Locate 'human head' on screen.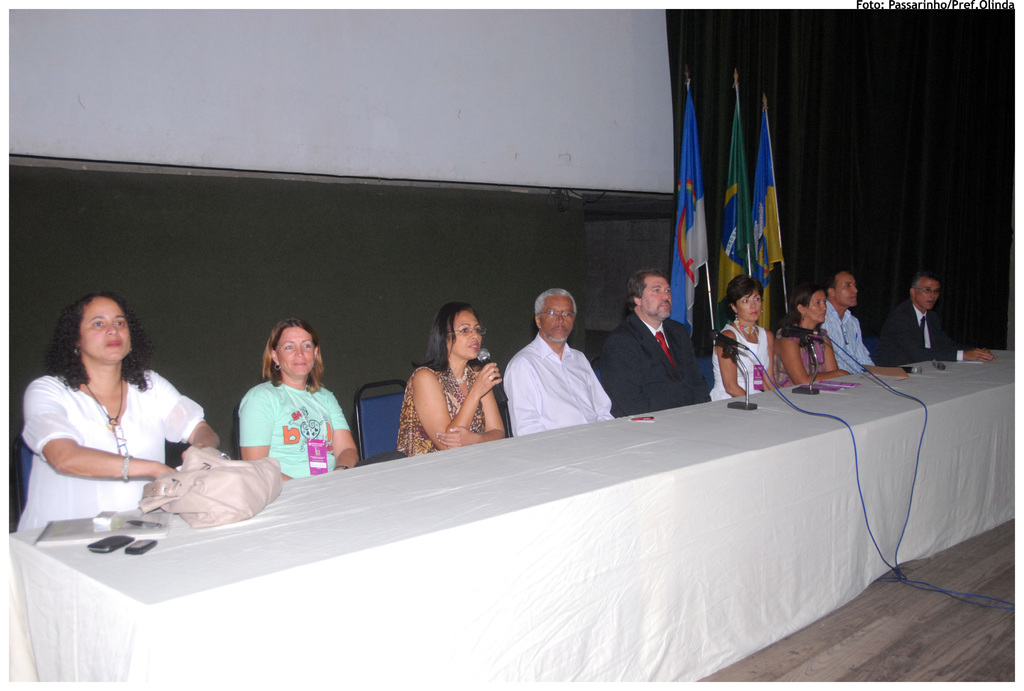
On screen at 622/271/673/319.
